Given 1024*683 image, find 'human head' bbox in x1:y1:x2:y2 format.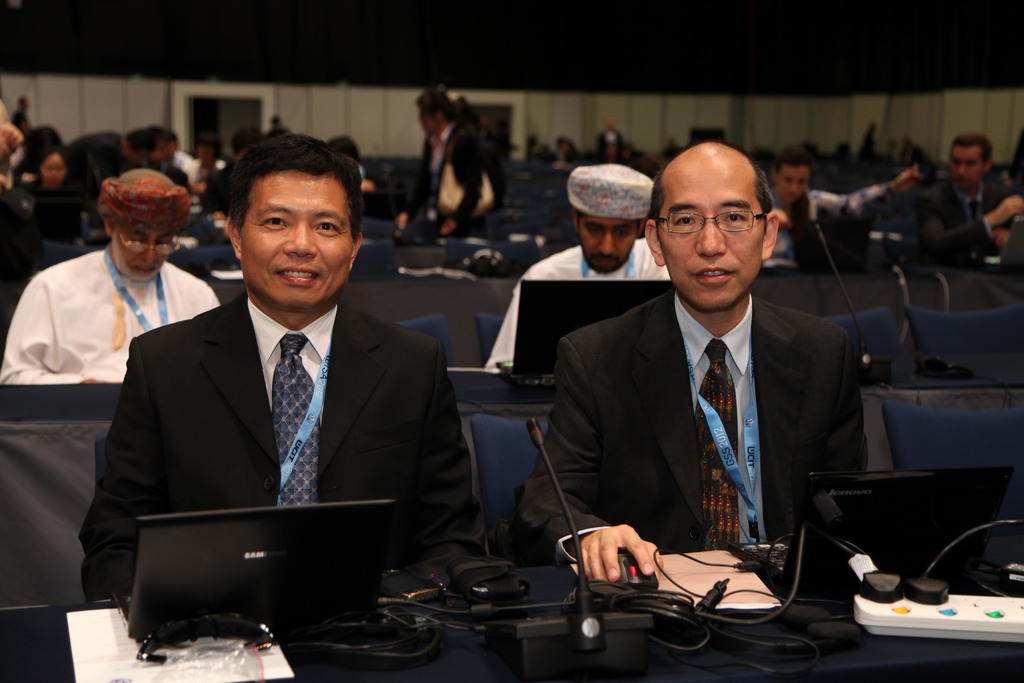
102:168:180:279.
